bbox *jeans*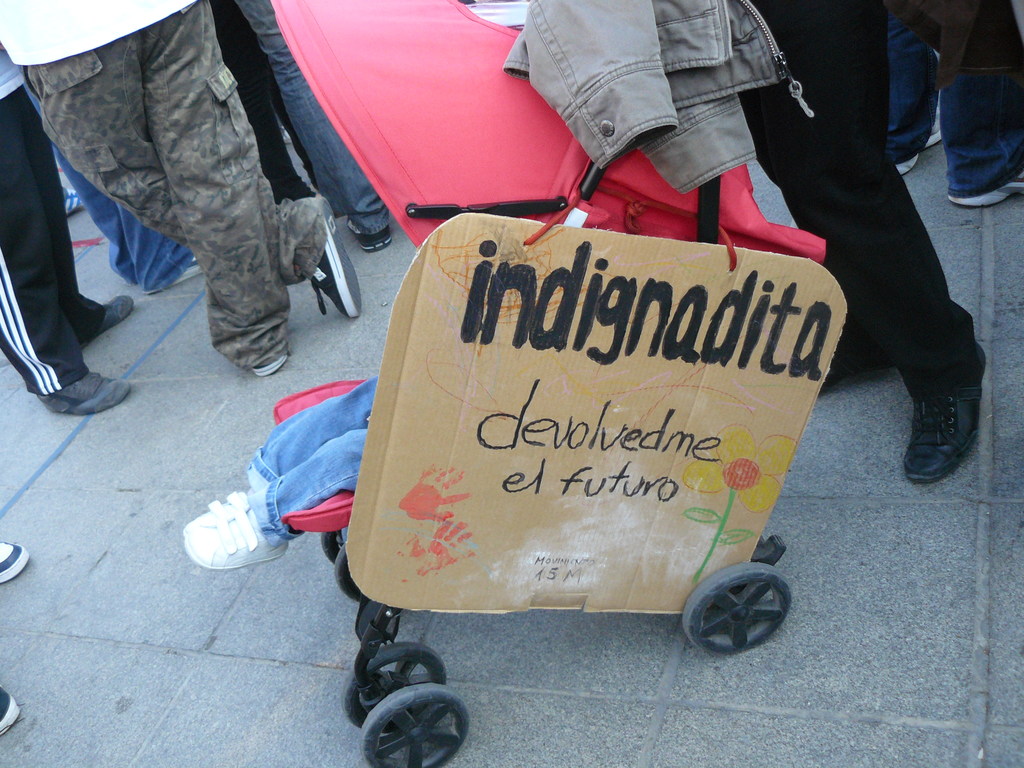
248:368:382:548
